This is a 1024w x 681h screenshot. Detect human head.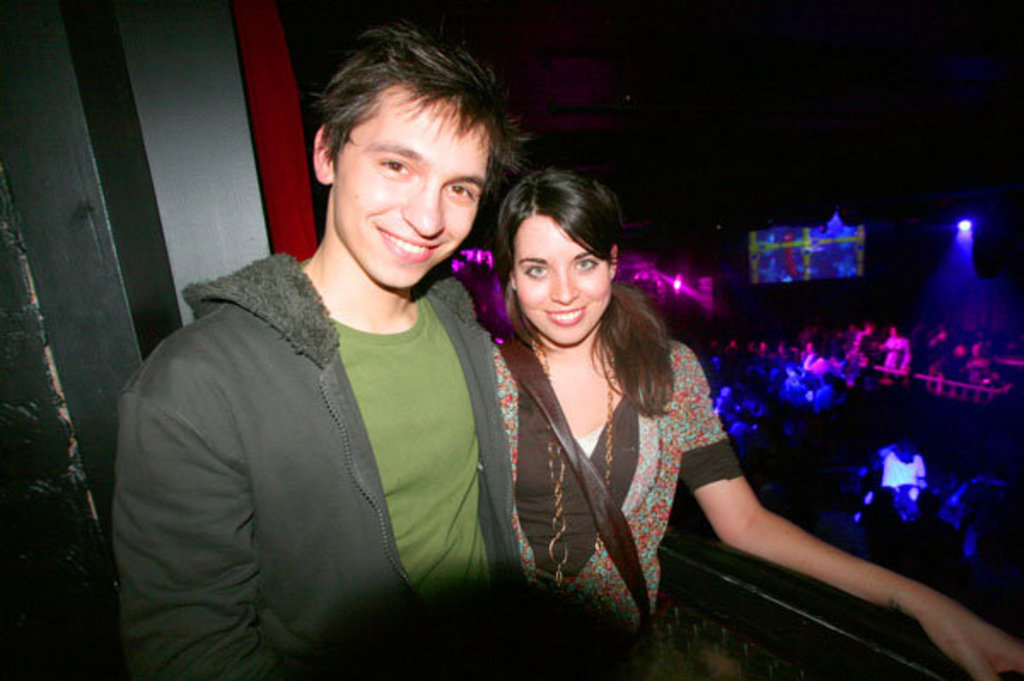
locate(292, 22, 524, 299).
